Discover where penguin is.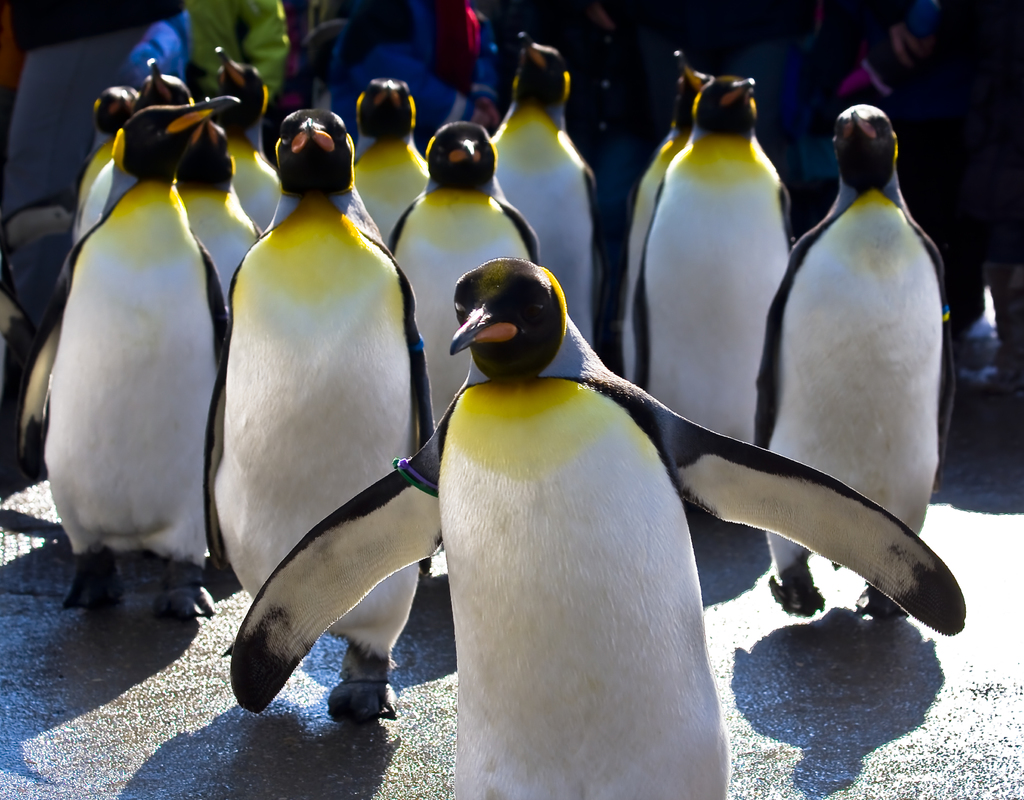
Discovered at region(381, 122, 550, 553).
